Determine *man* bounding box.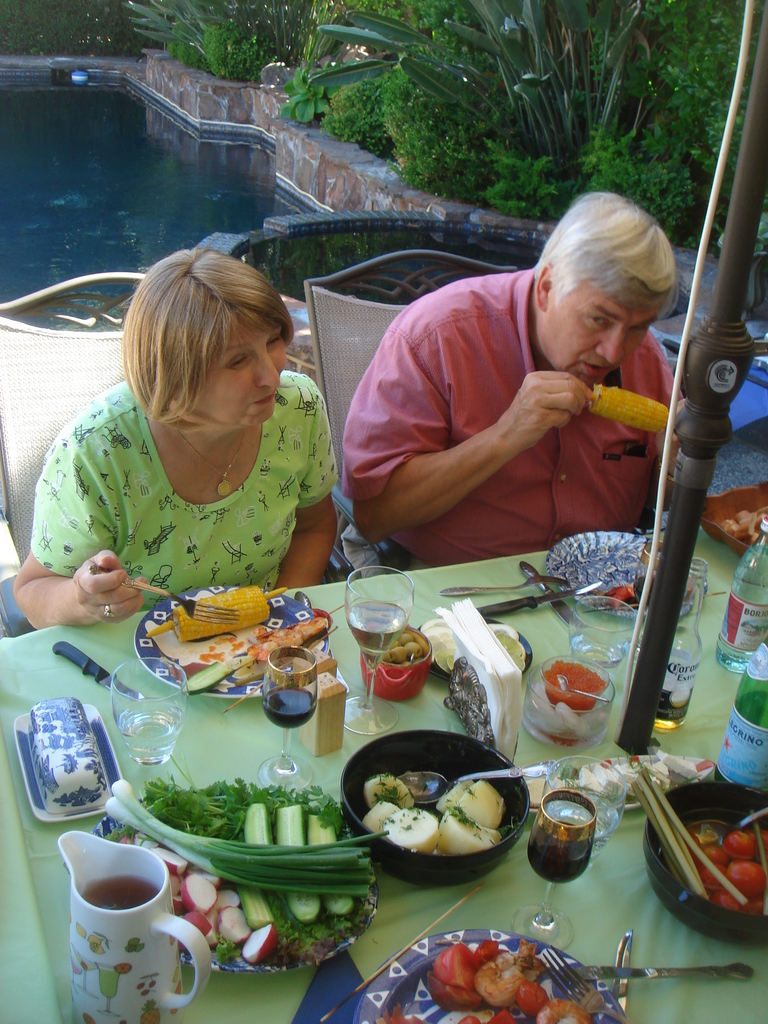
Determined: (337, 191, 697, 589).
